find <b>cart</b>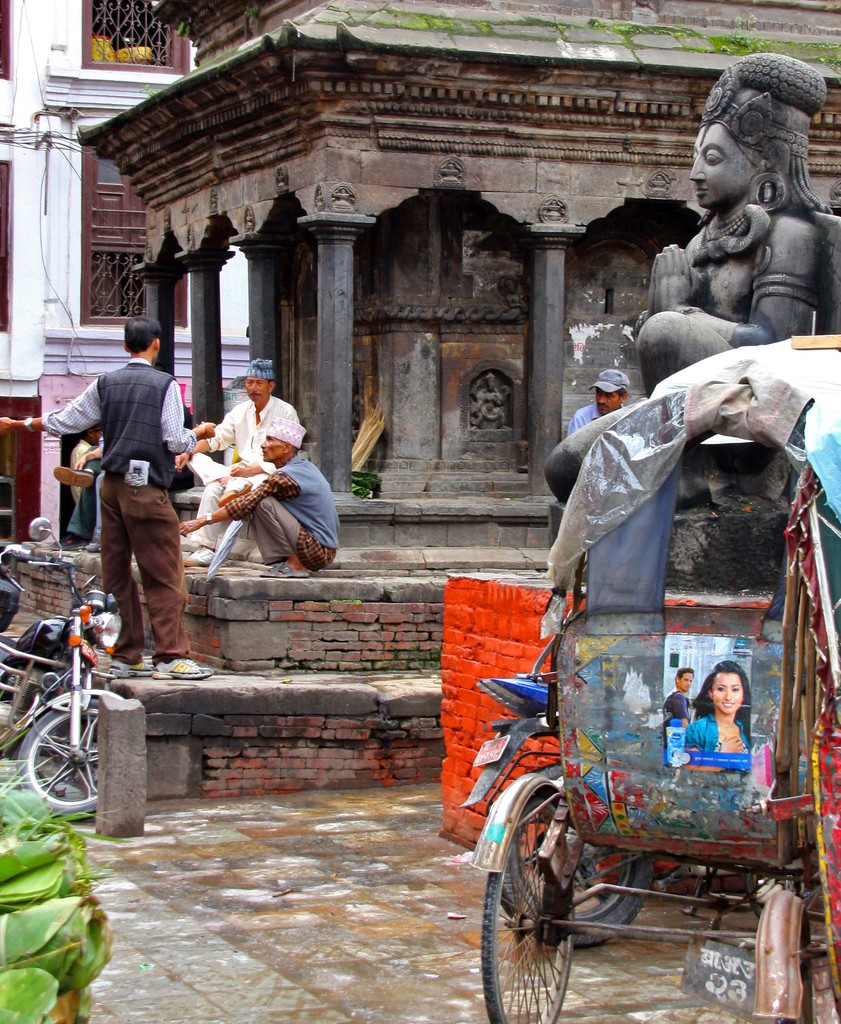
Rect(467, 337, 840, 1023)
